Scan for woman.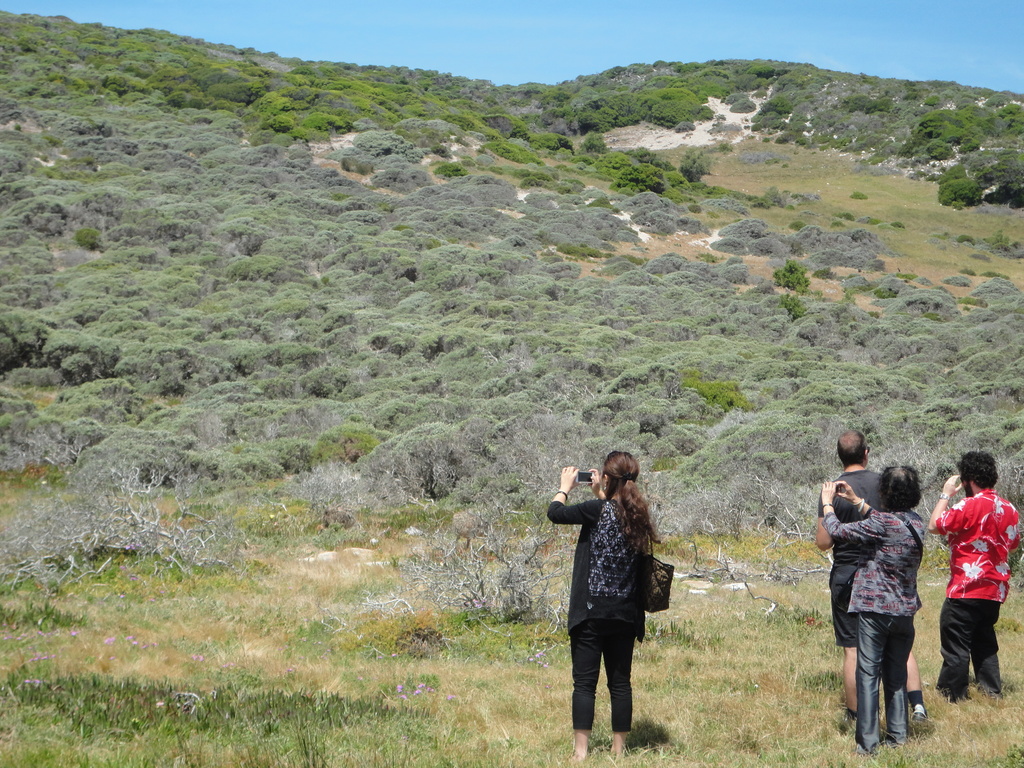
Scan result: [left=548, top=452, right=662, bottom=760].
